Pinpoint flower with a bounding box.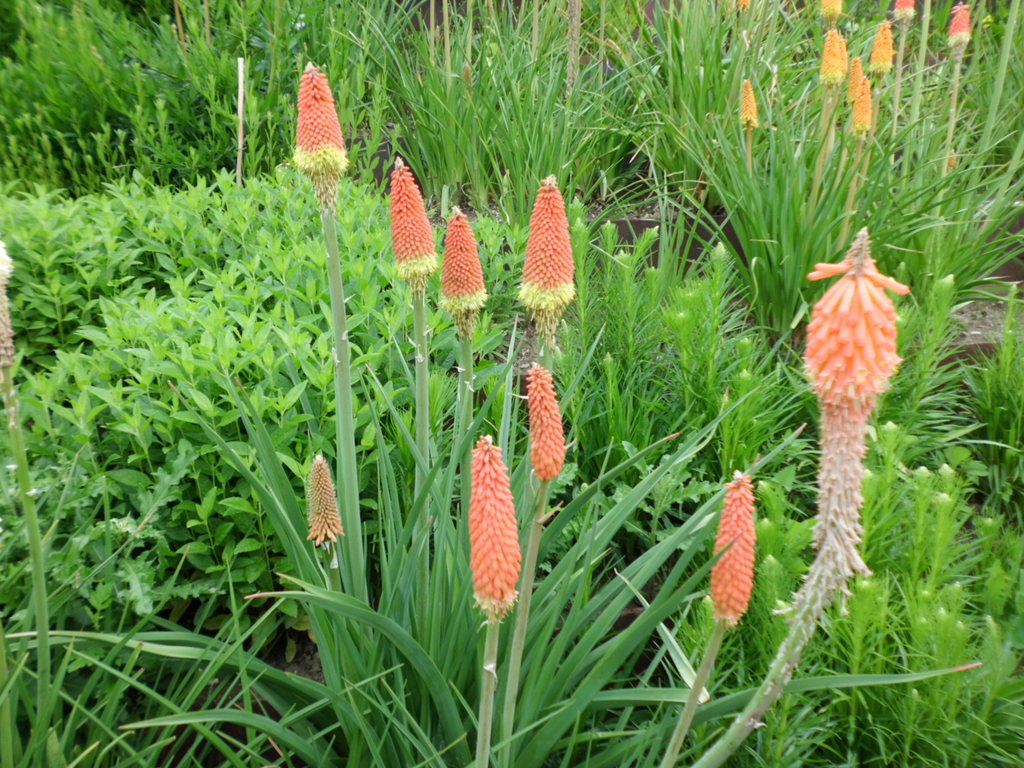
crop(292, 60, 351, 180).
